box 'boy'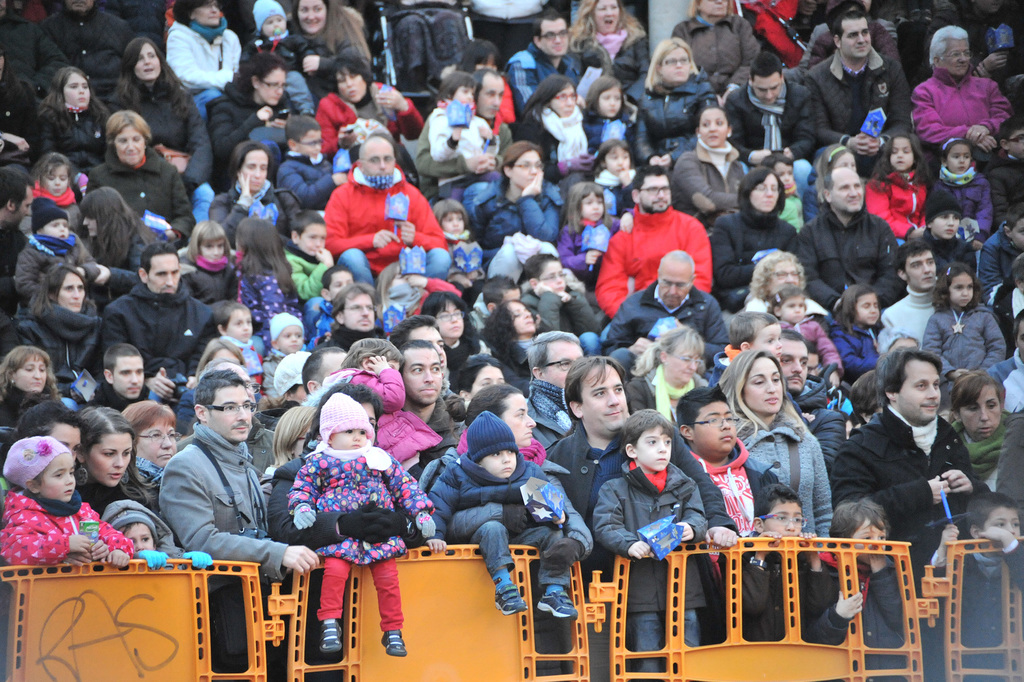
region(521, 249, 602, 357)
